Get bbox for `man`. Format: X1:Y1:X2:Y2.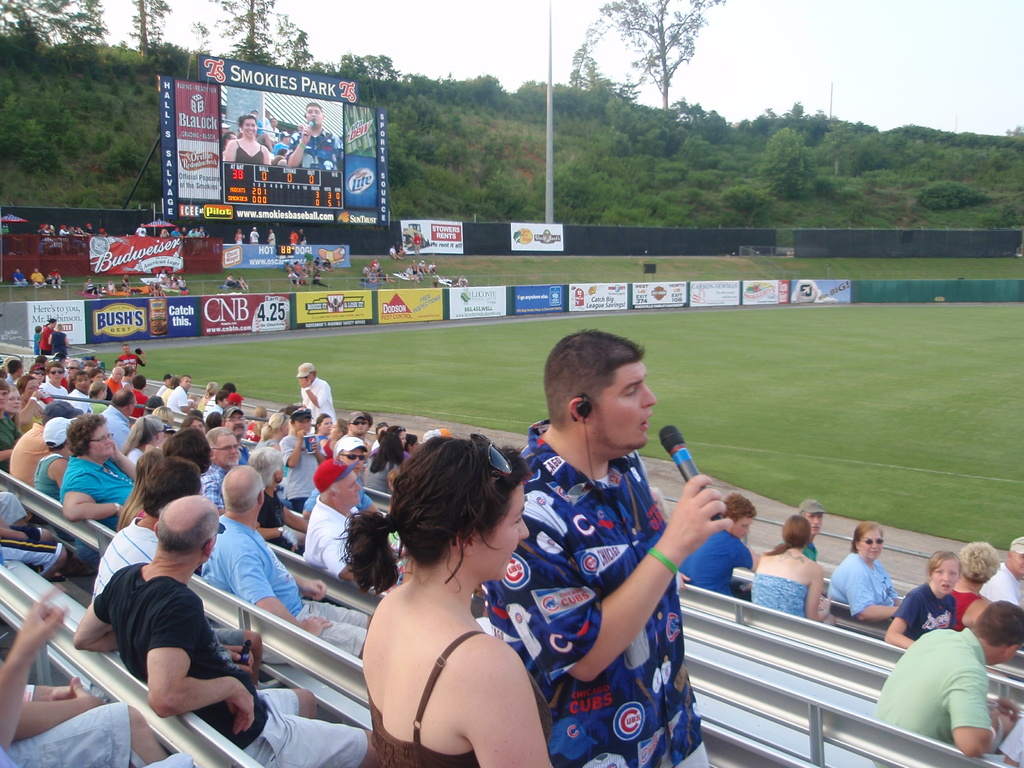
49:267:62:291.
